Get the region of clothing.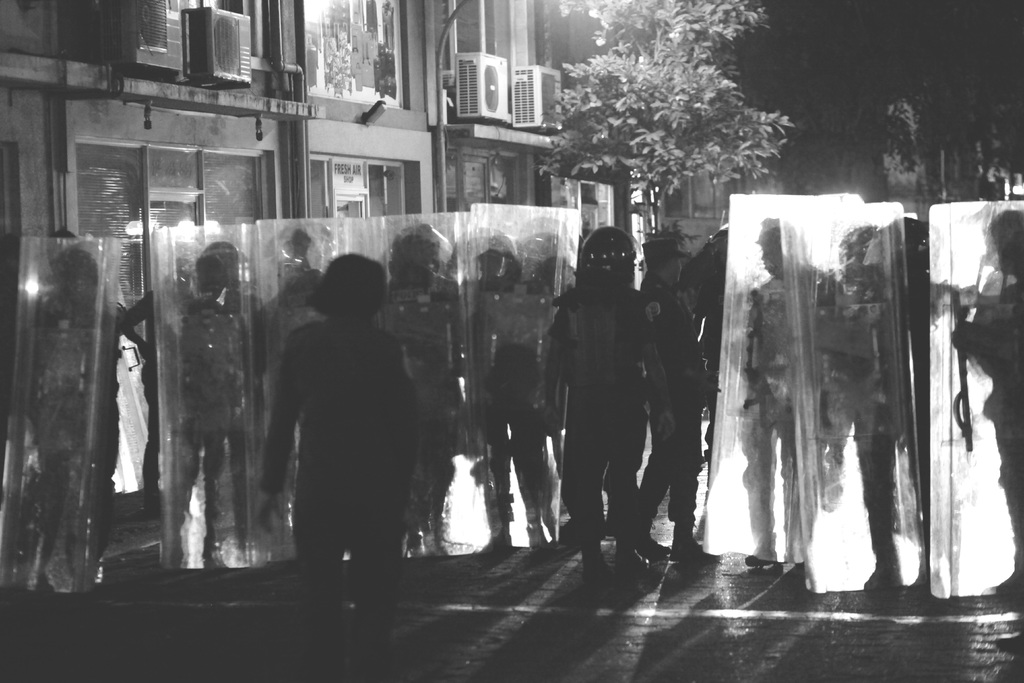
264 252 422 604.
